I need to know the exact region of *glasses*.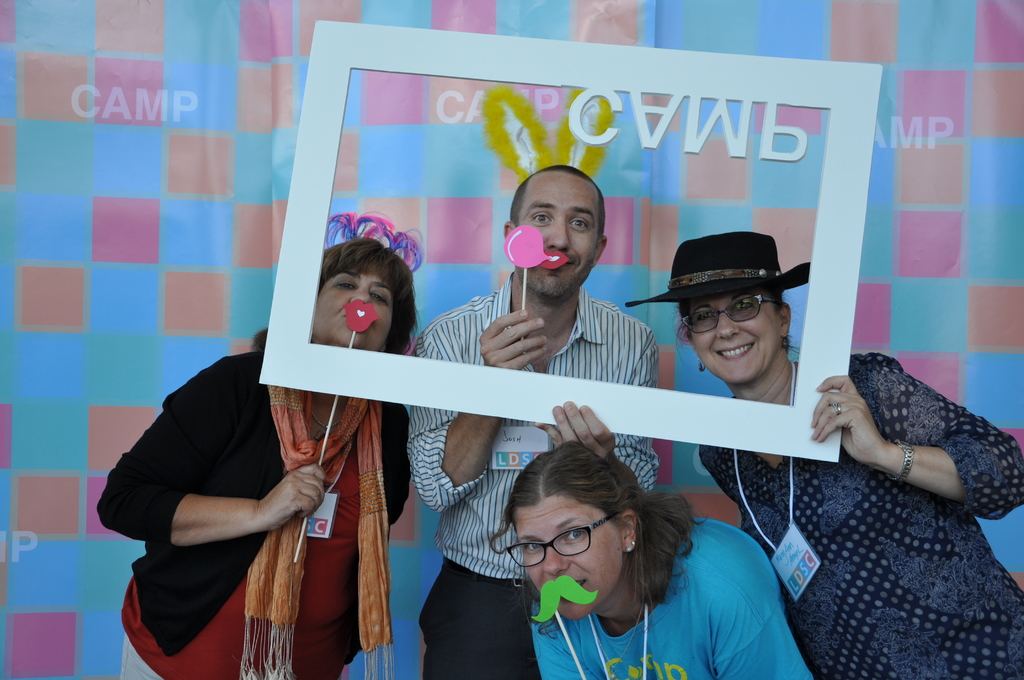
Region: 499,512,615,571.
